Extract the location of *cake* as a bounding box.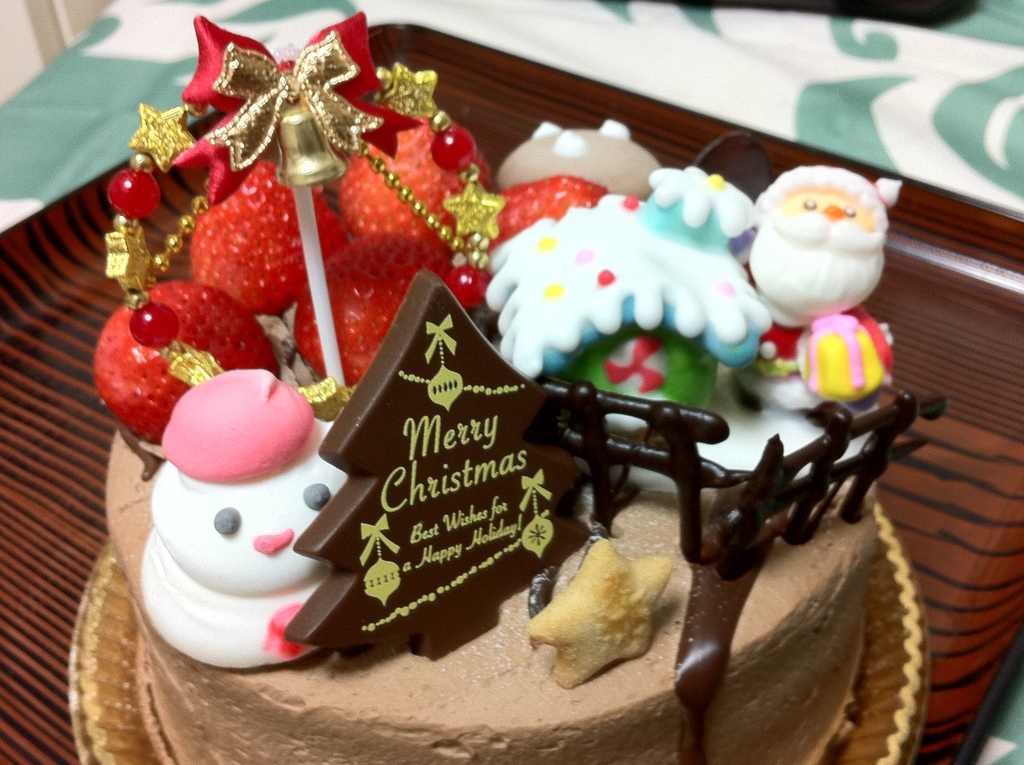
x1=97 y1=7 x2=951 y2=764.
